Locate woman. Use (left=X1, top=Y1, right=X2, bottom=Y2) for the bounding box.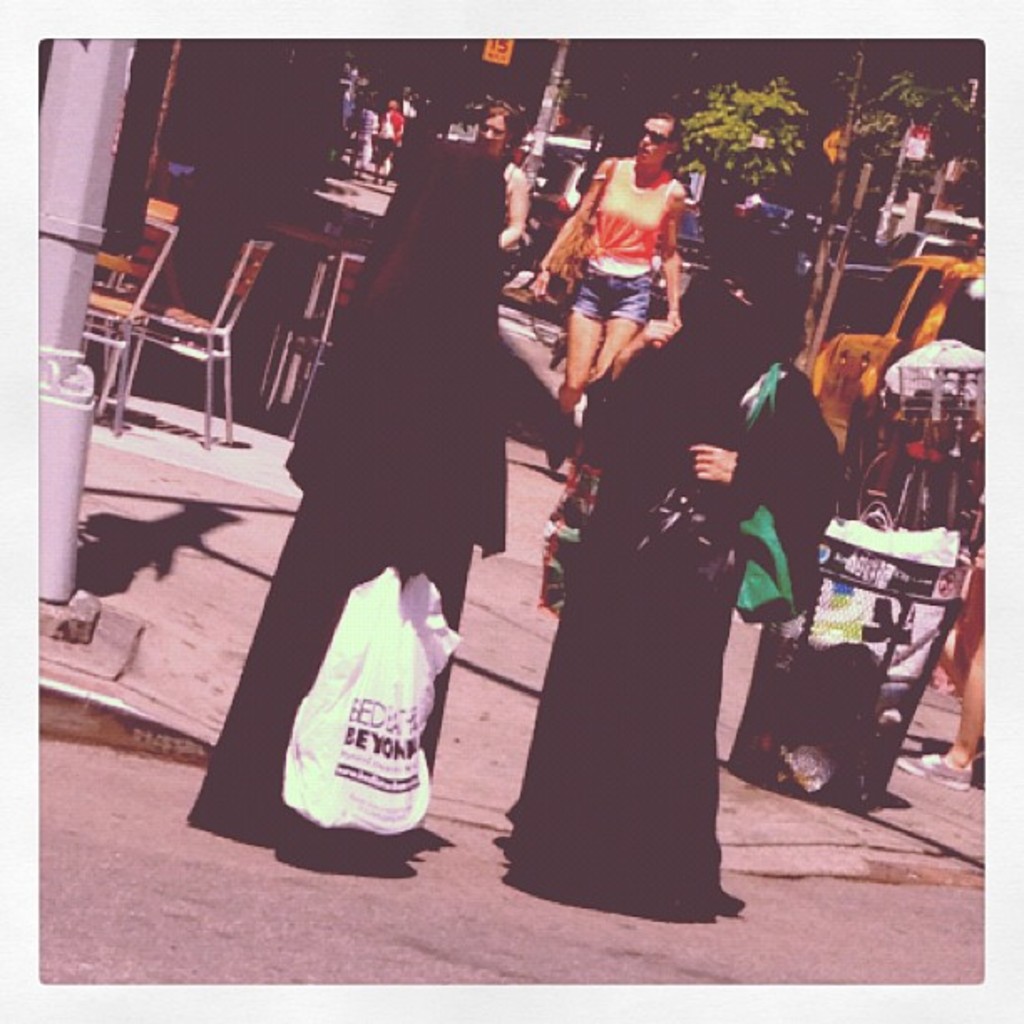
(left=537, top=105, right=691, bottom=477).
